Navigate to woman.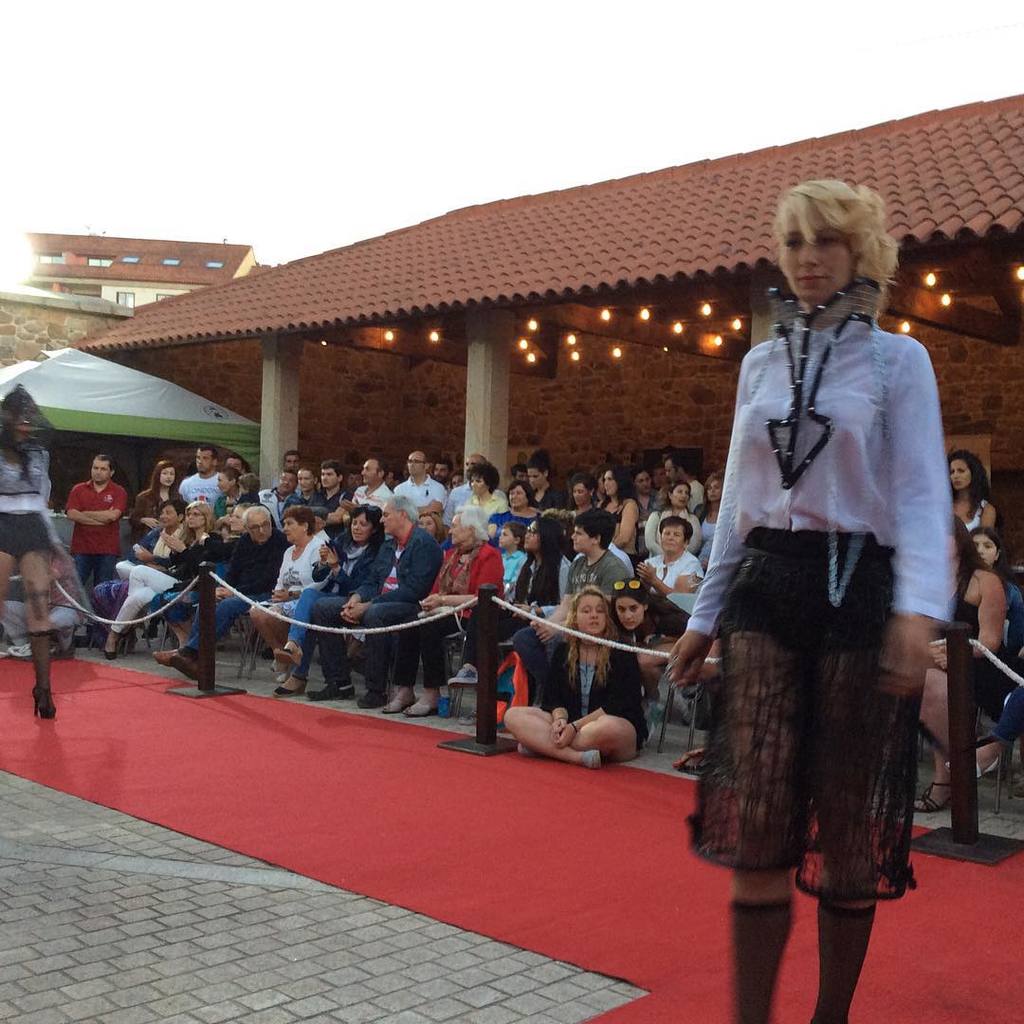
Navigation target: {"x1": 264, "y1": 504, "x2": 394, "y2": 697}.
